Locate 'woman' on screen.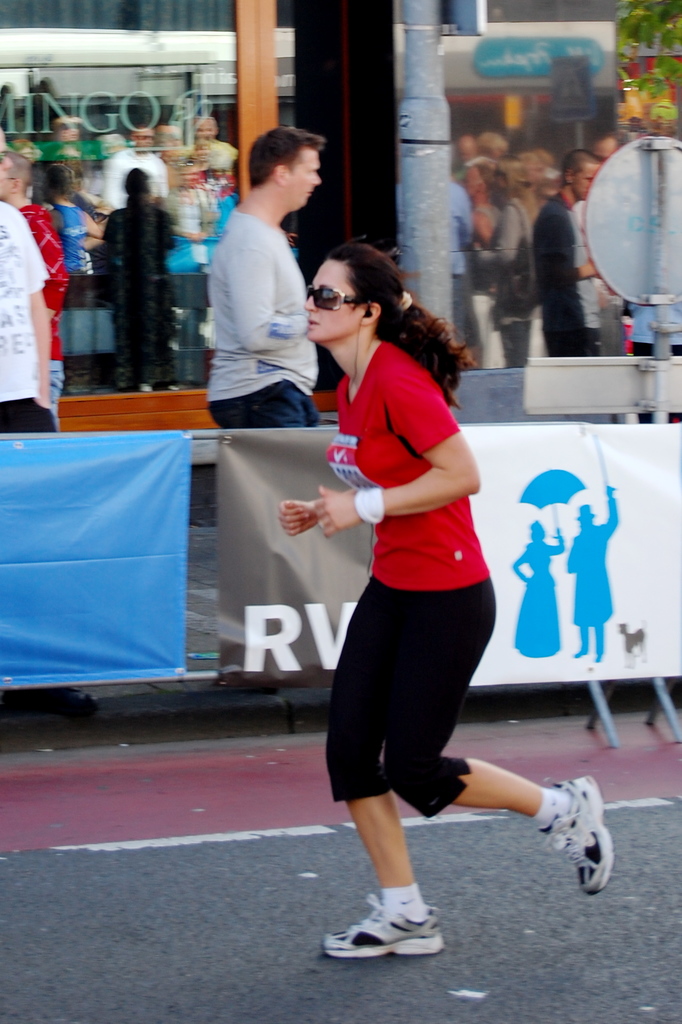
On screen at detection(268, 230, 624, 968).
